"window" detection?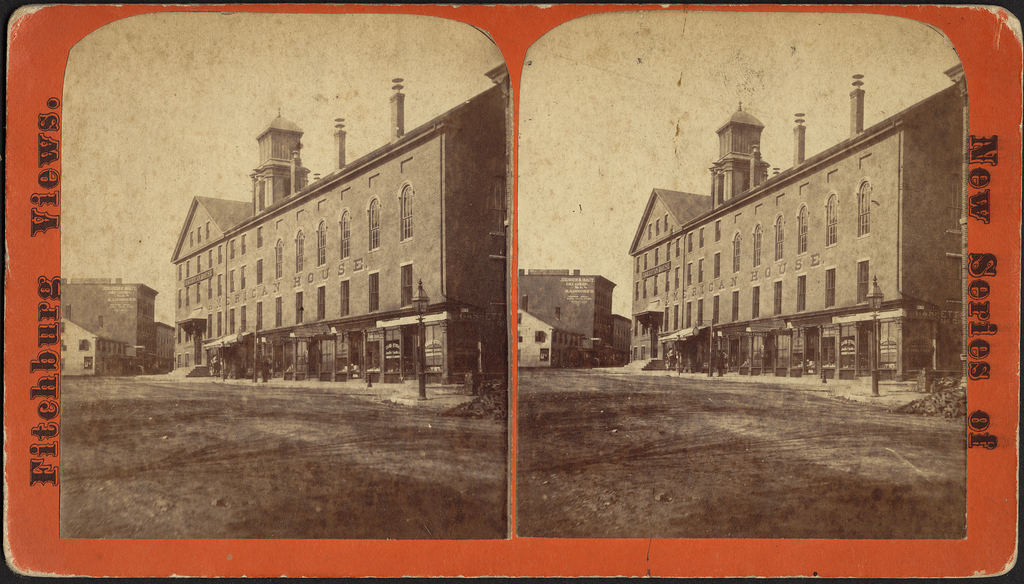
239 265 245 291
